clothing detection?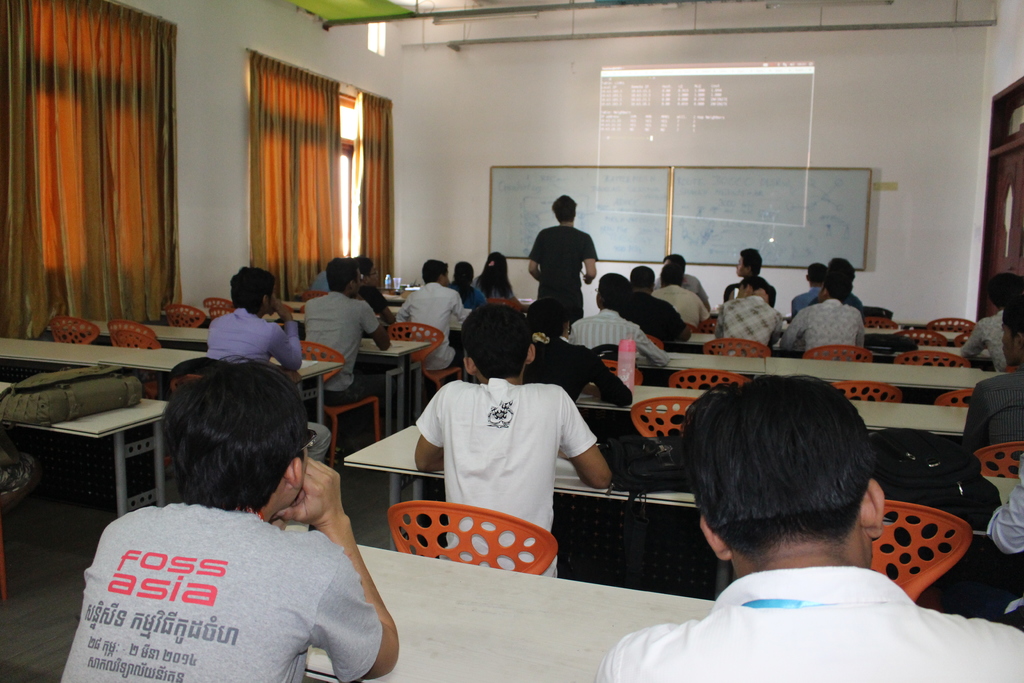
bbox=[455, 277, 485, 307]
